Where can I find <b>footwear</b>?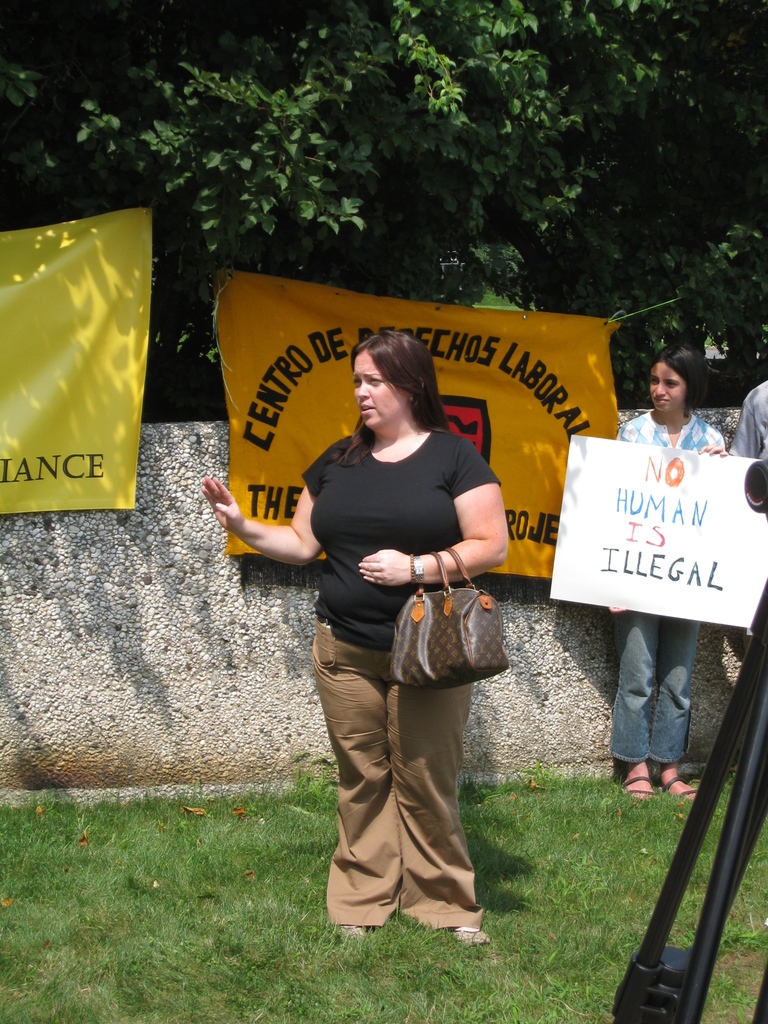
You can find it at select_region(616, 772, 651, 797).
